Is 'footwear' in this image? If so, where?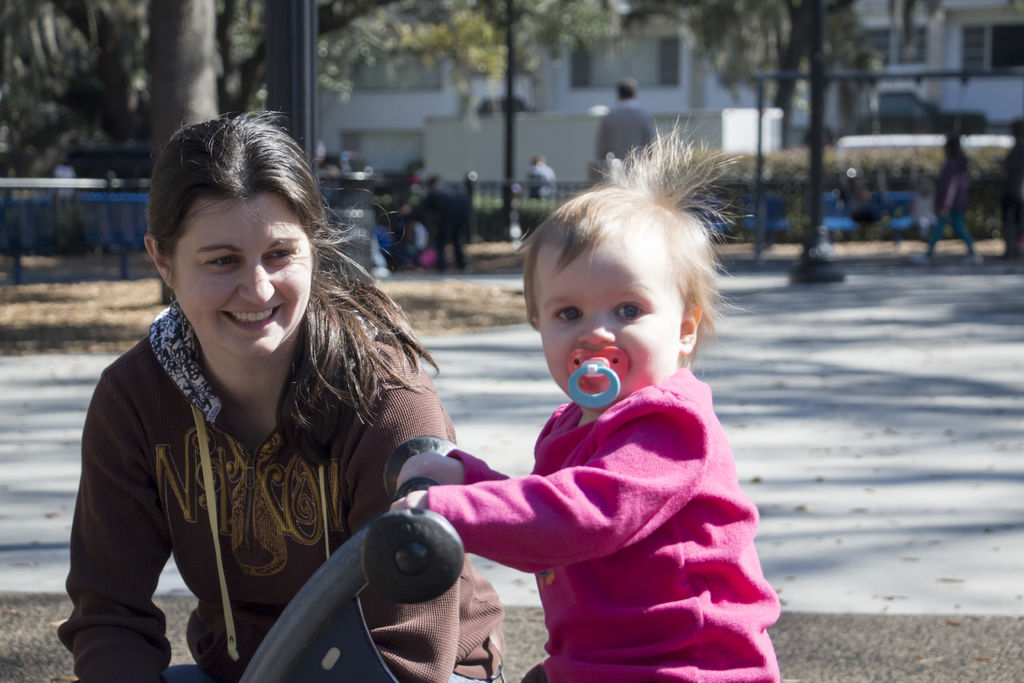
Yes, at bbox=(961, 252, 984, 265).
